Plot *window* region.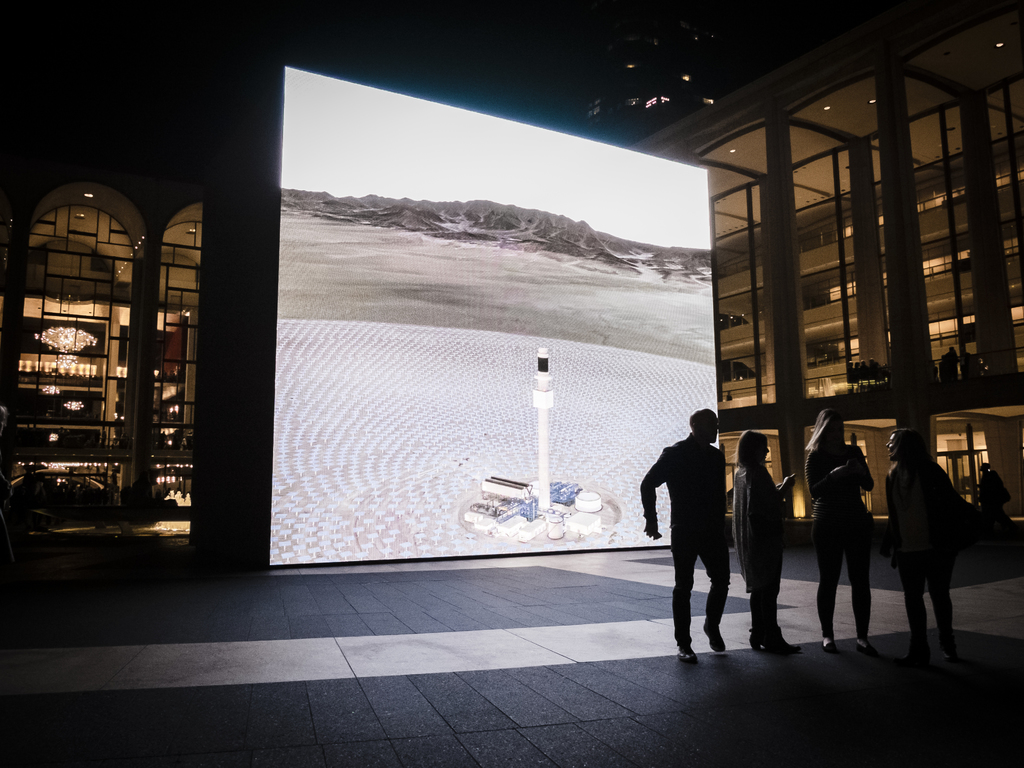
Plotted at <region>703, 122, 778, 410</region>.
